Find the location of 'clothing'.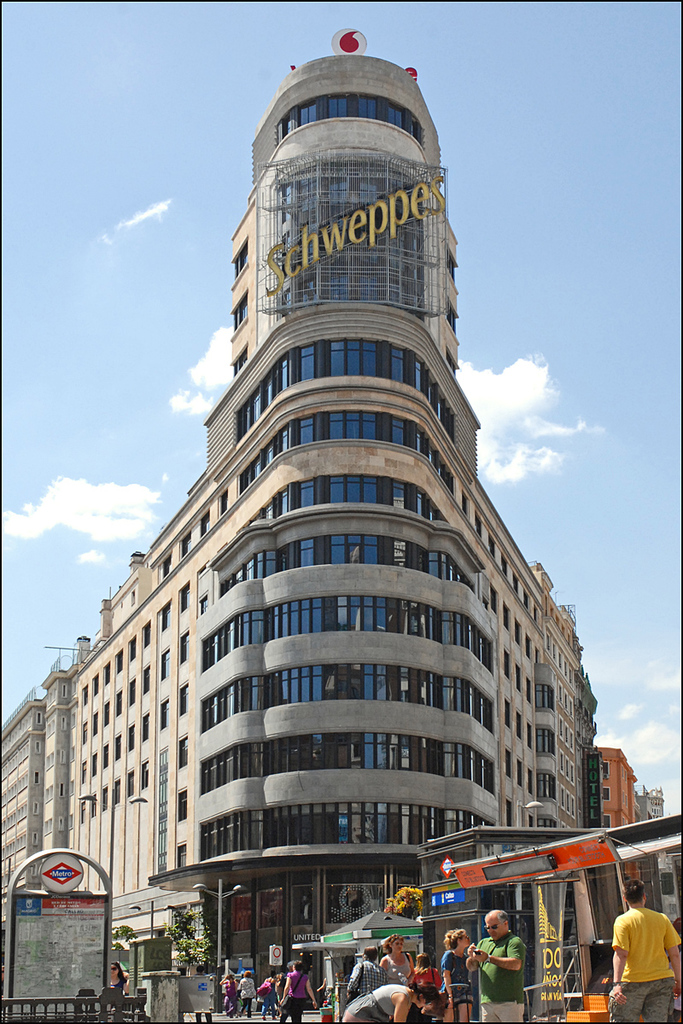
Location: pyautogui.locateOnScreen(482, 934, 550, 1014).
